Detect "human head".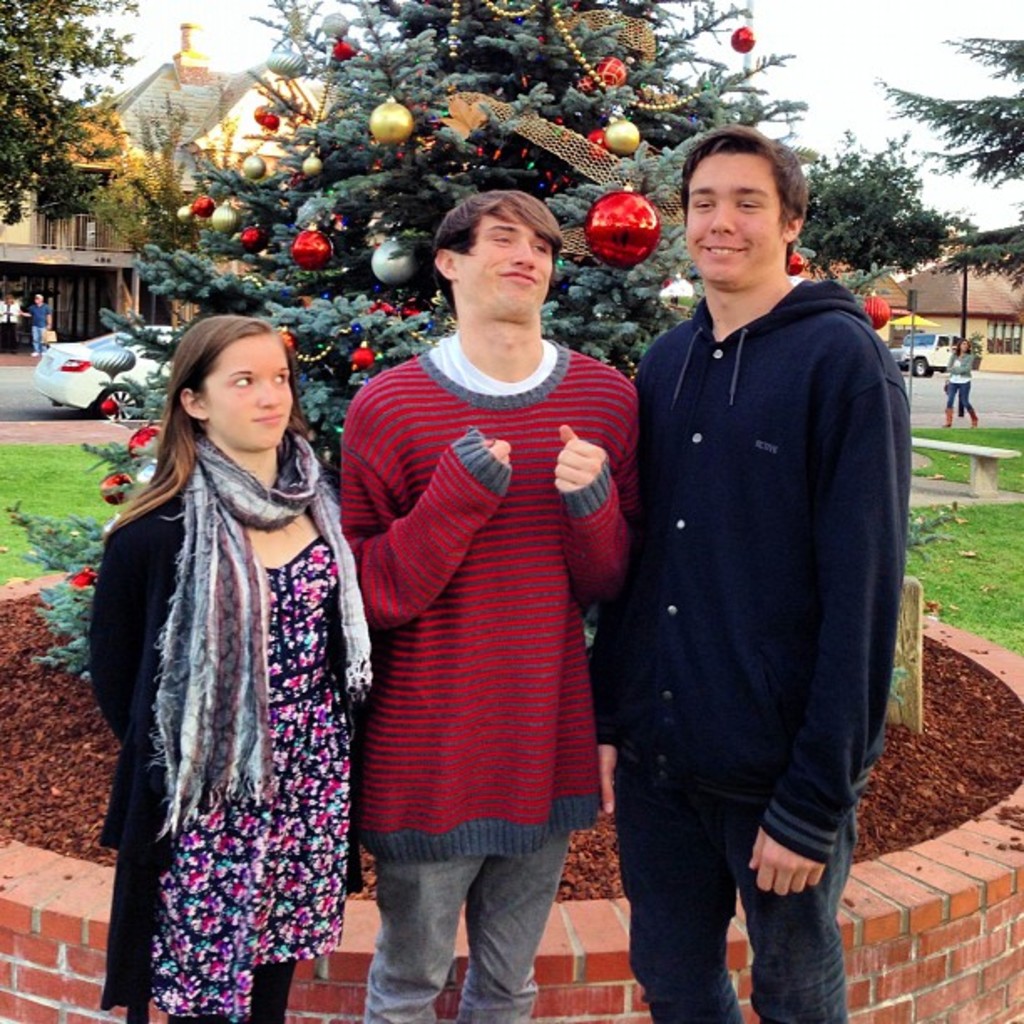
Detected at x1=959, y1=336, x2=974, y2=353.
